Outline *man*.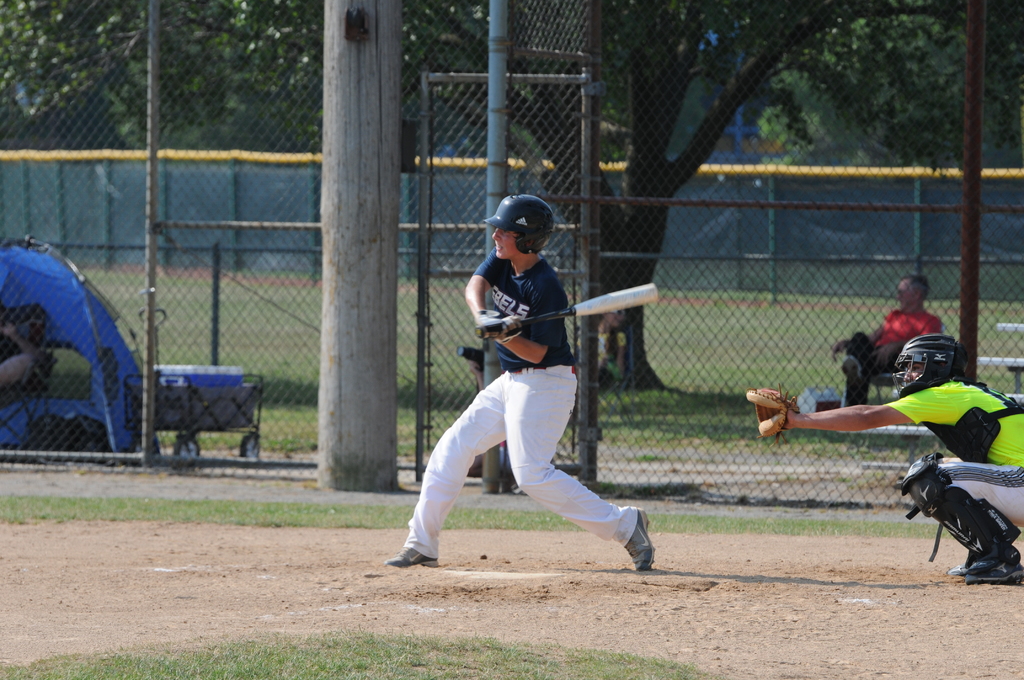
Outline: [0, 314, 45, 401].
